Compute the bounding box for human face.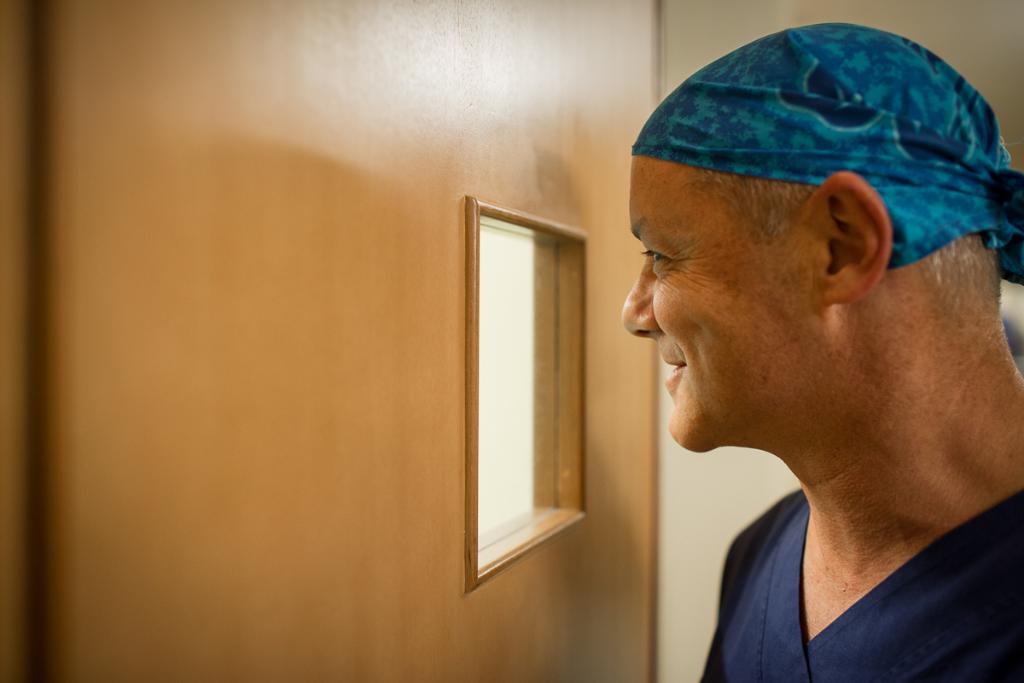
rect(615, 147, 824, 470).
